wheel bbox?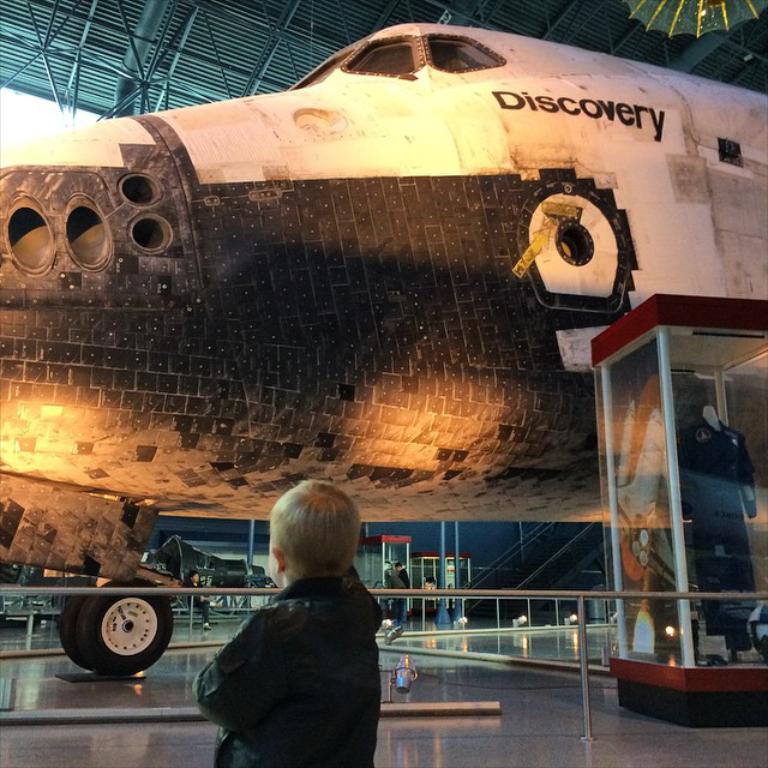
<bbox>52, 583, 92, 665</bbox>
